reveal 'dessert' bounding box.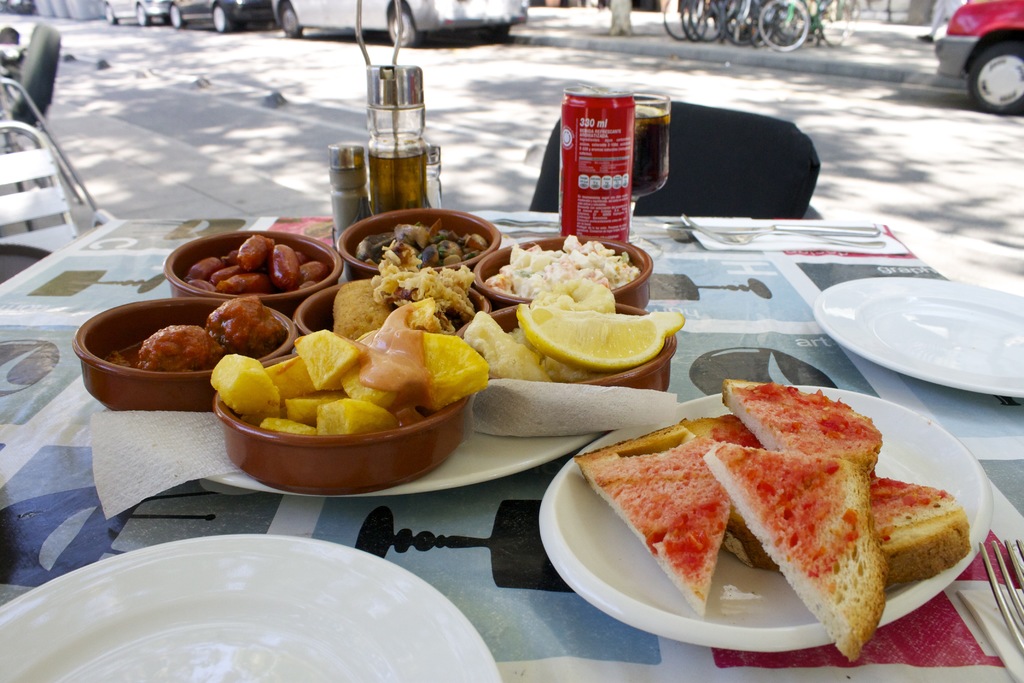
Revealed: (339,241,476,334).
